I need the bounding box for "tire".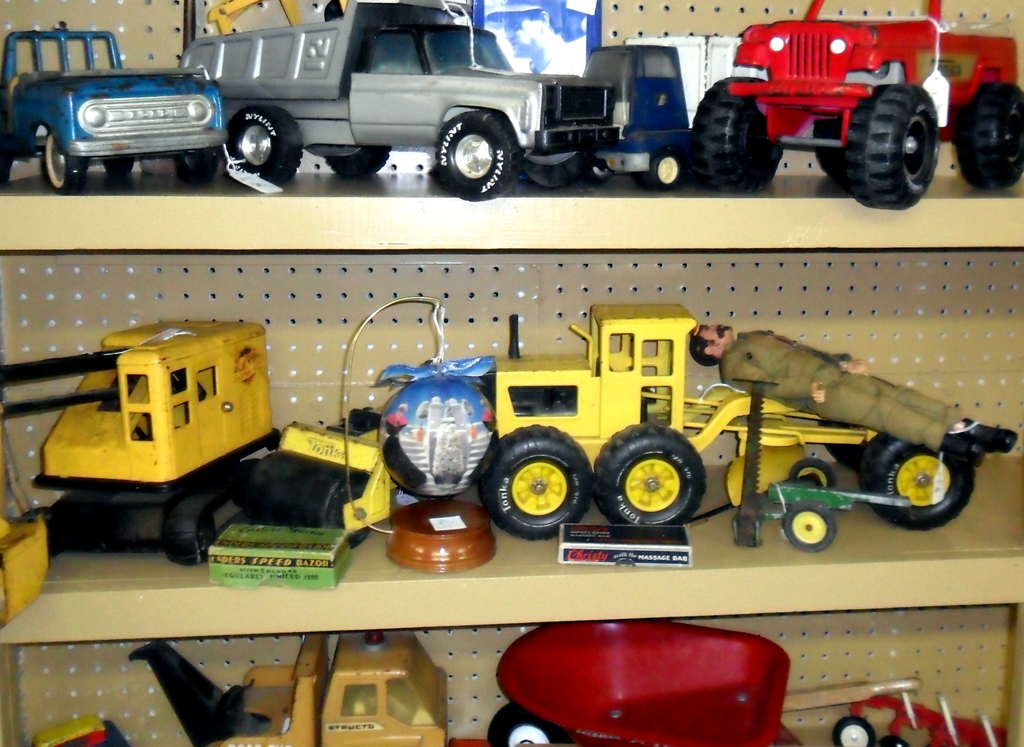
Here it is: 517, 156, 592, 190.
